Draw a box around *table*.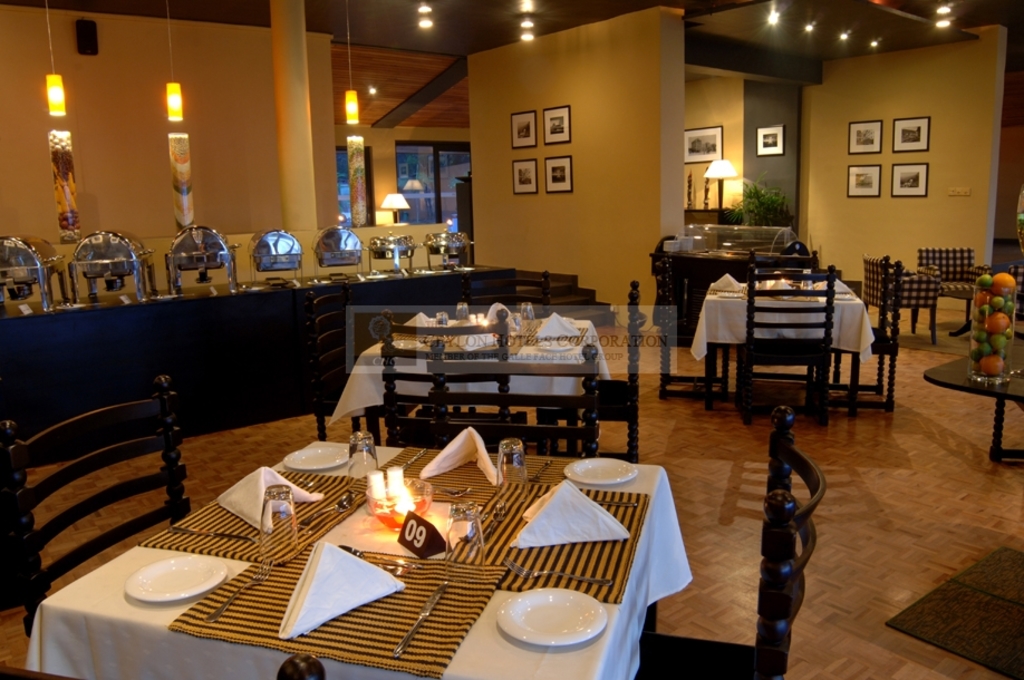
crop(0, 260, 514, 466).
